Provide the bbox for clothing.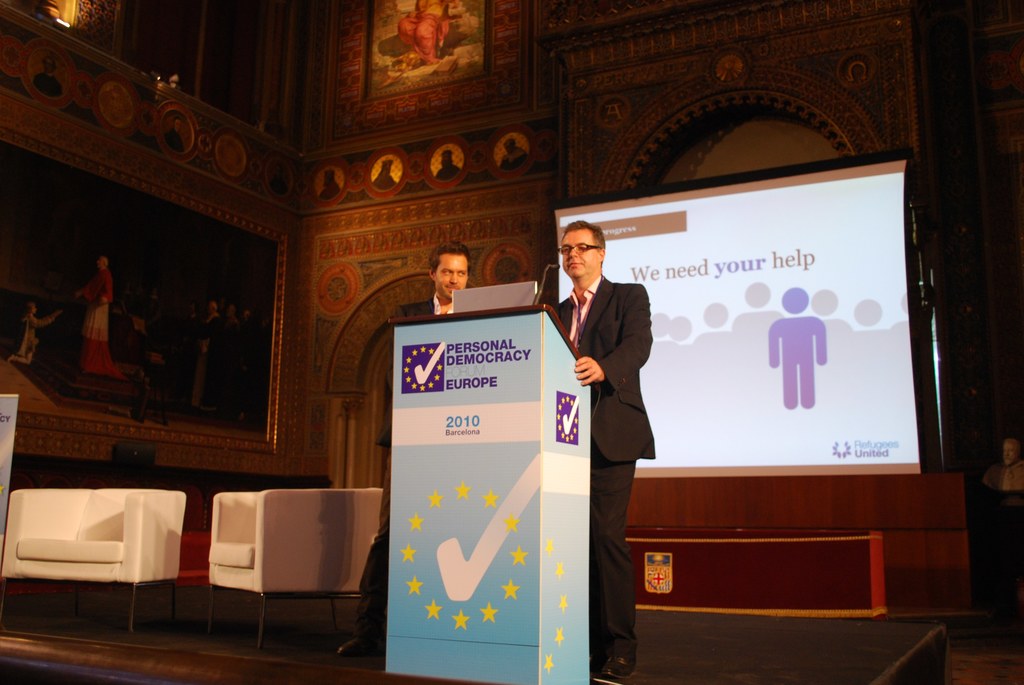
bbox=[79, 268, 122, 379].
